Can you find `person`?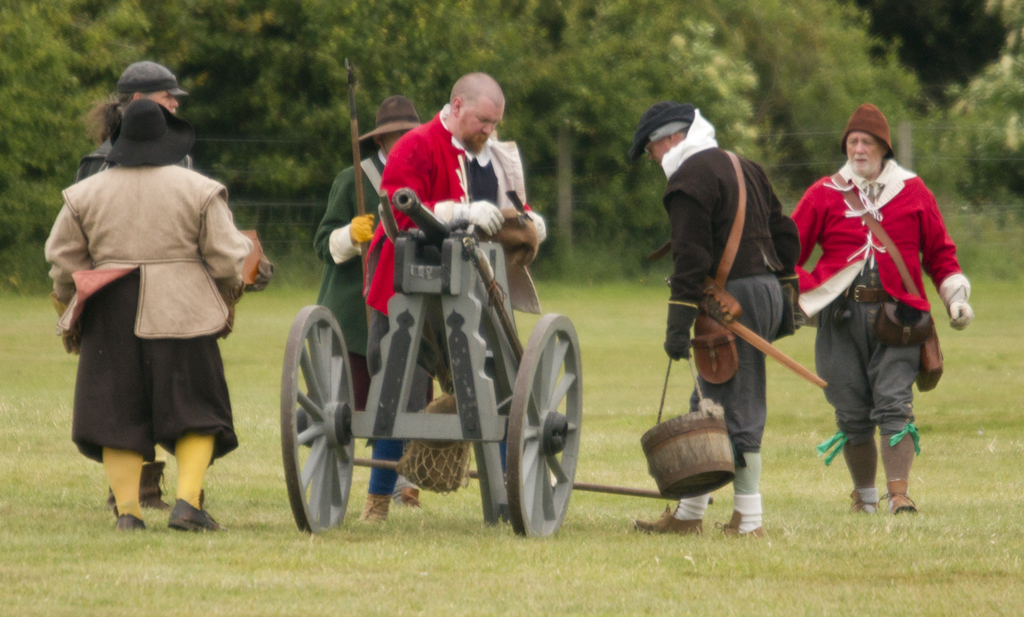
Yes, bounding box: <box>356,73,545,527</box>.
